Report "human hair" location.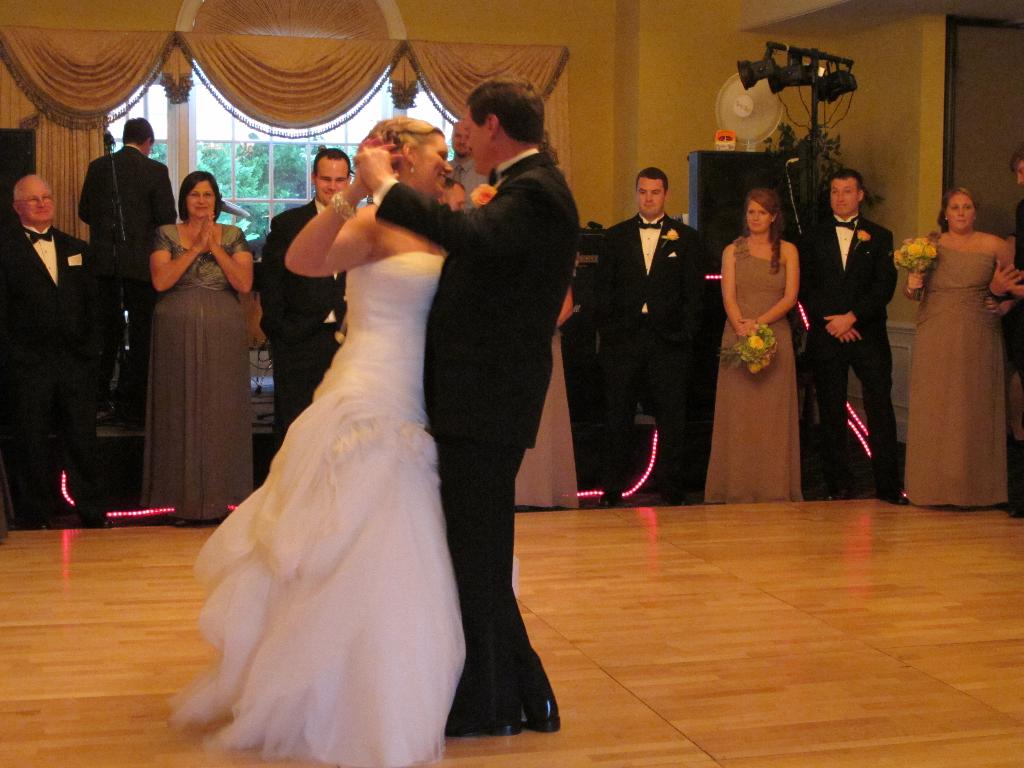
Report: box=[12, 190, 19, 201].
